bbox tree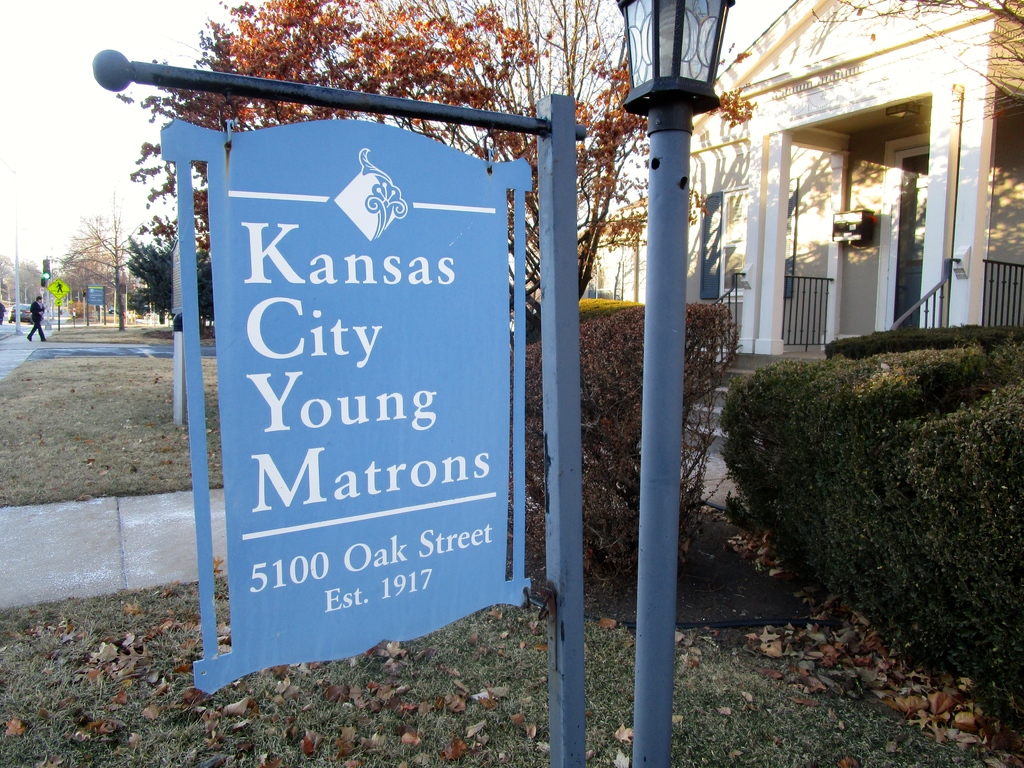
bbox=[806, 0, 1023, 92]
